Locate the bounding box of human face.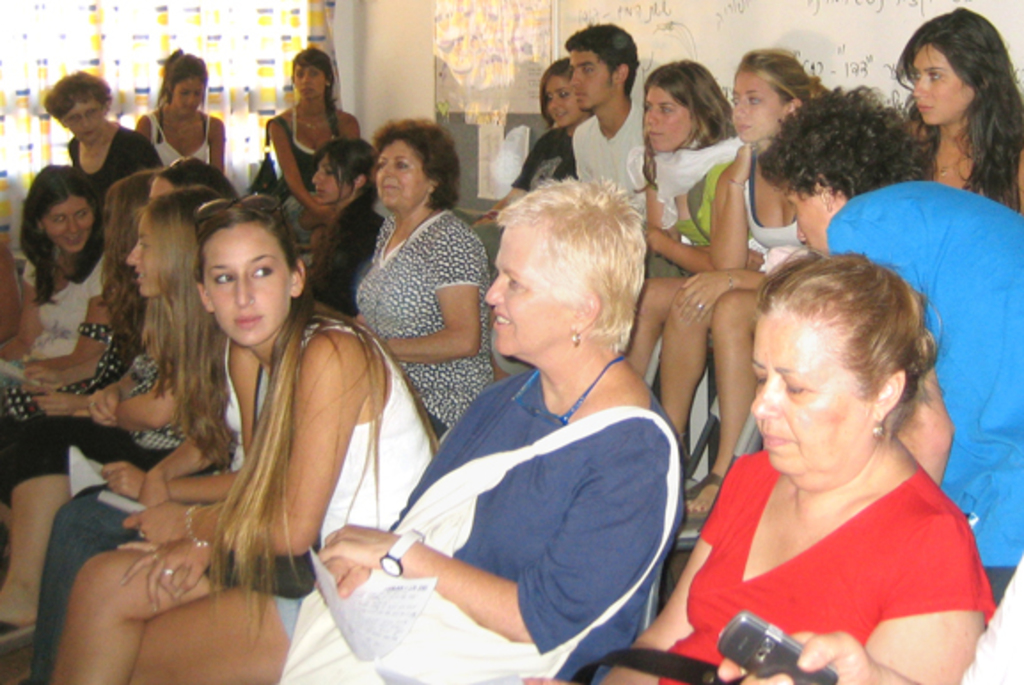
Bounding box: left=784, top=192, right=839, bottom=248.
